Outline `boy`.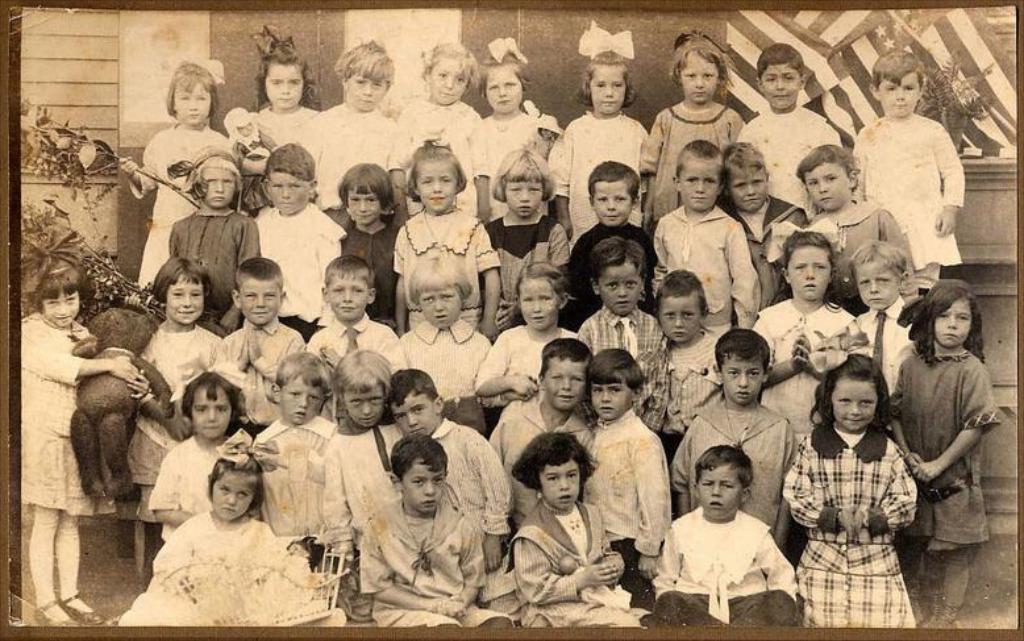
Outline: [670,330,799,545].
